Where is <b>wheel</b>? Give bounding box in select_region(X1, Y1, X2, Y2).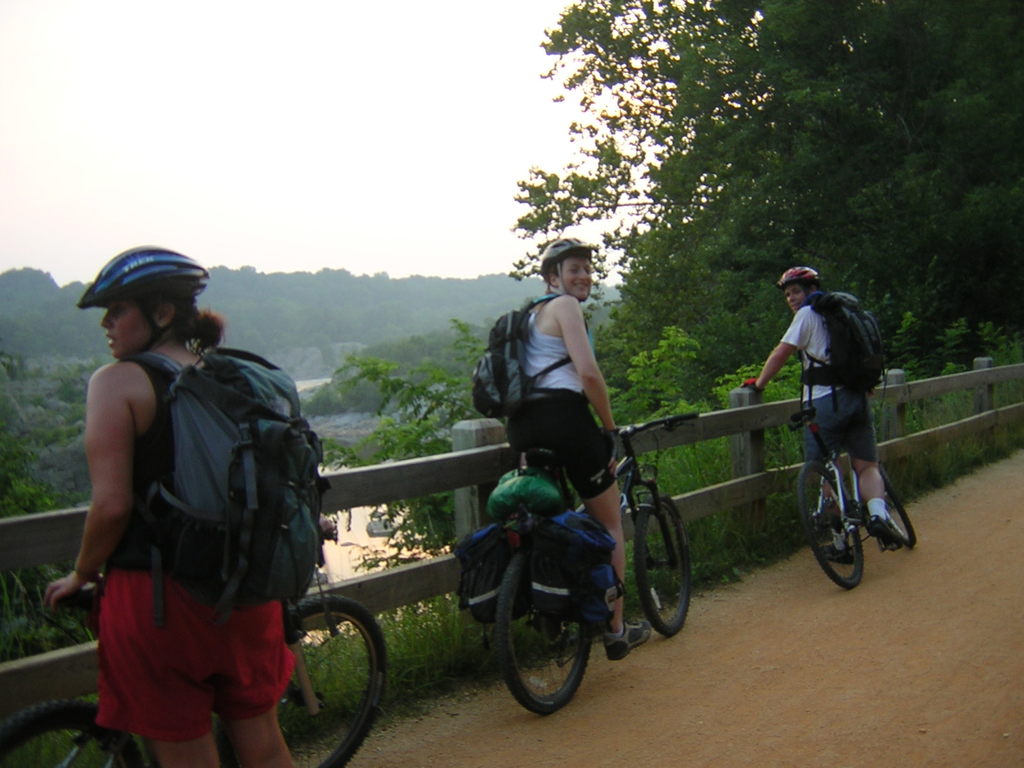
select_region(275, 596, 388, 767).
